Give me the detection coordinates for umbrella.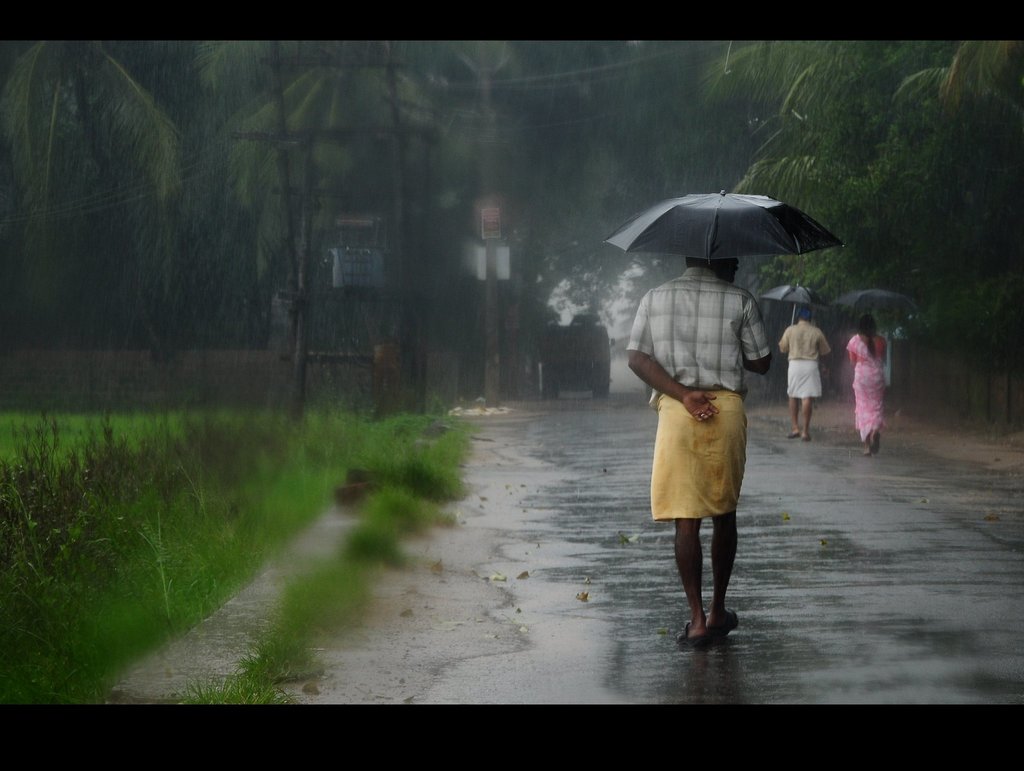
x1=762 y1=280 x2=831 y2=327.
